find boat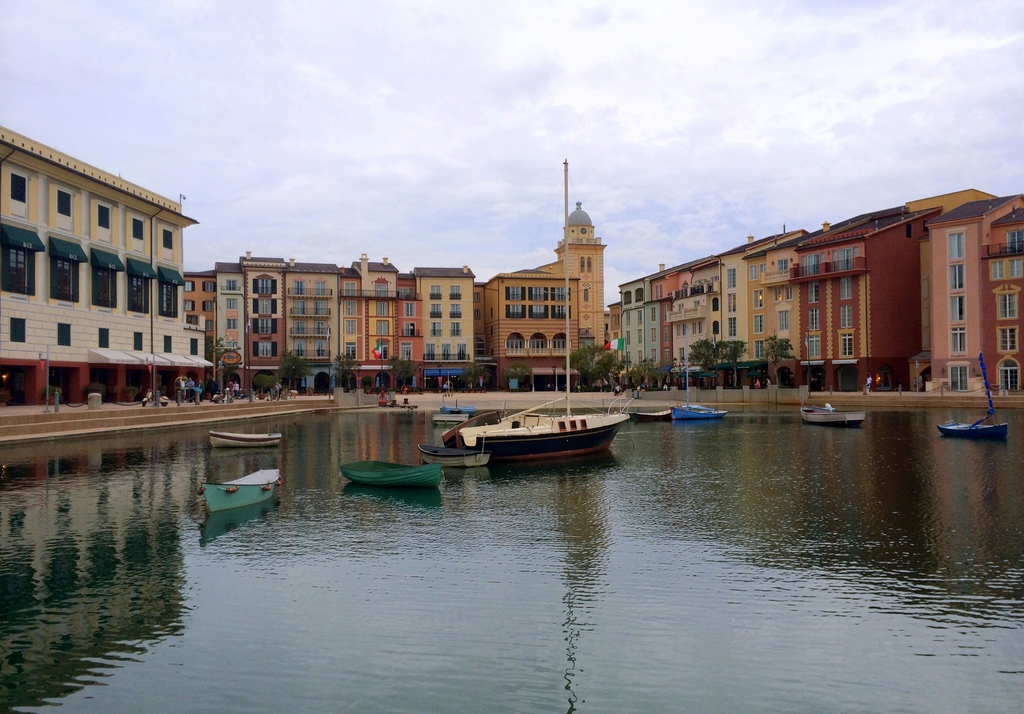
<region>211, 428, 283, 449</region>
